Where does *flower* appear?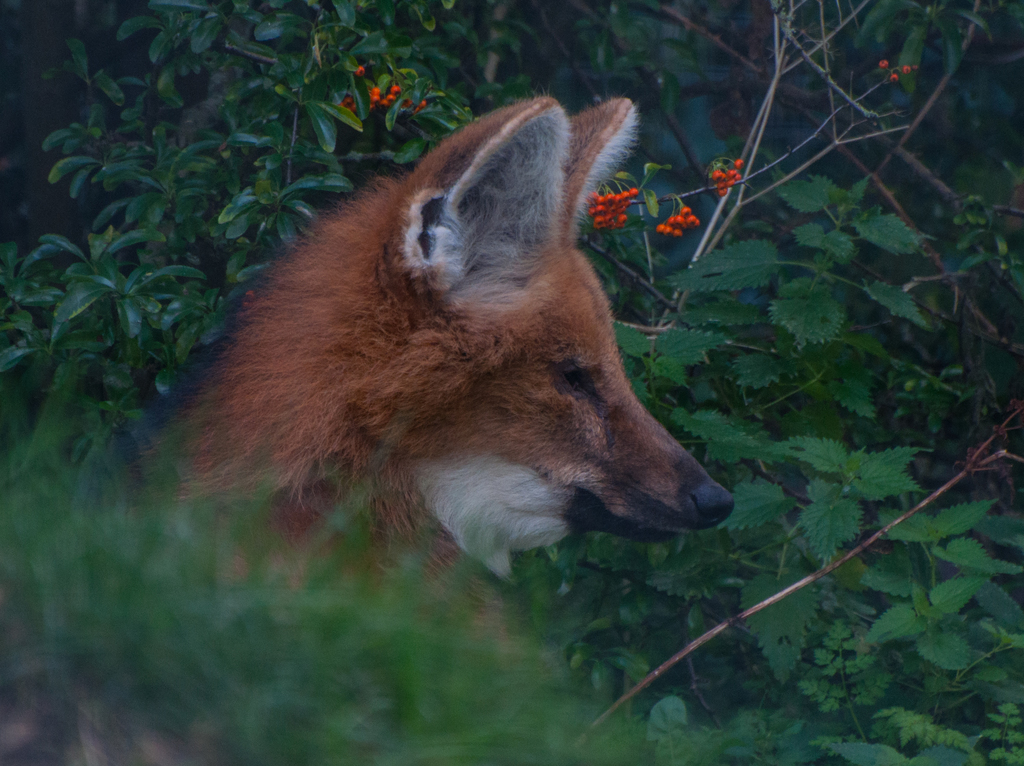
Appears at 587:187:639:230.
